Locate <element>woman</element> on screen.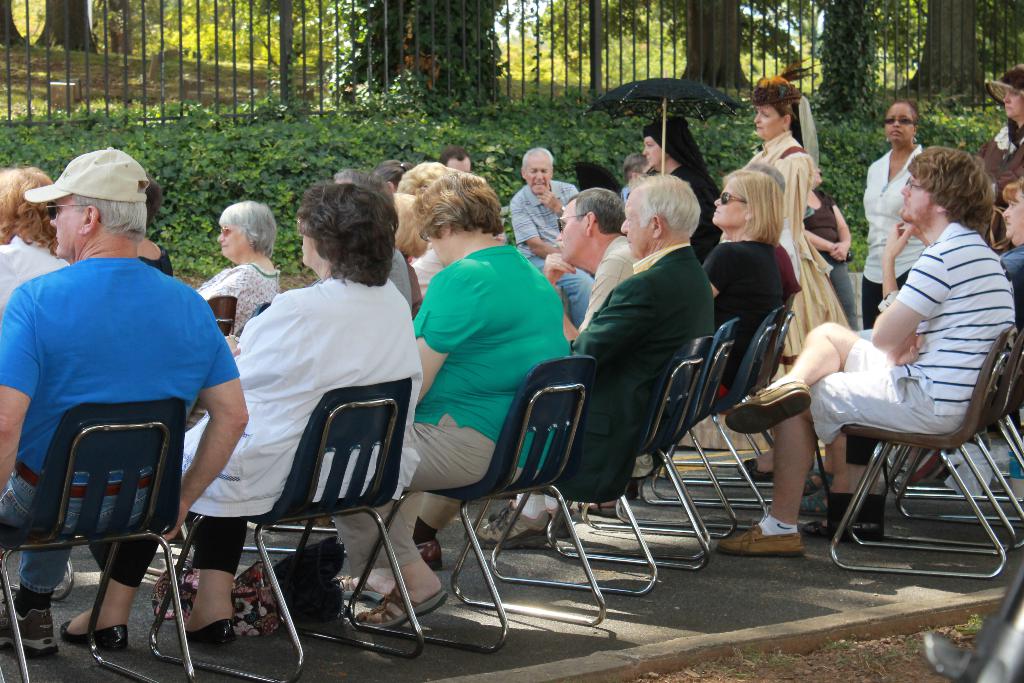
On screen at <region>332, 162, 577, 634</region>.
